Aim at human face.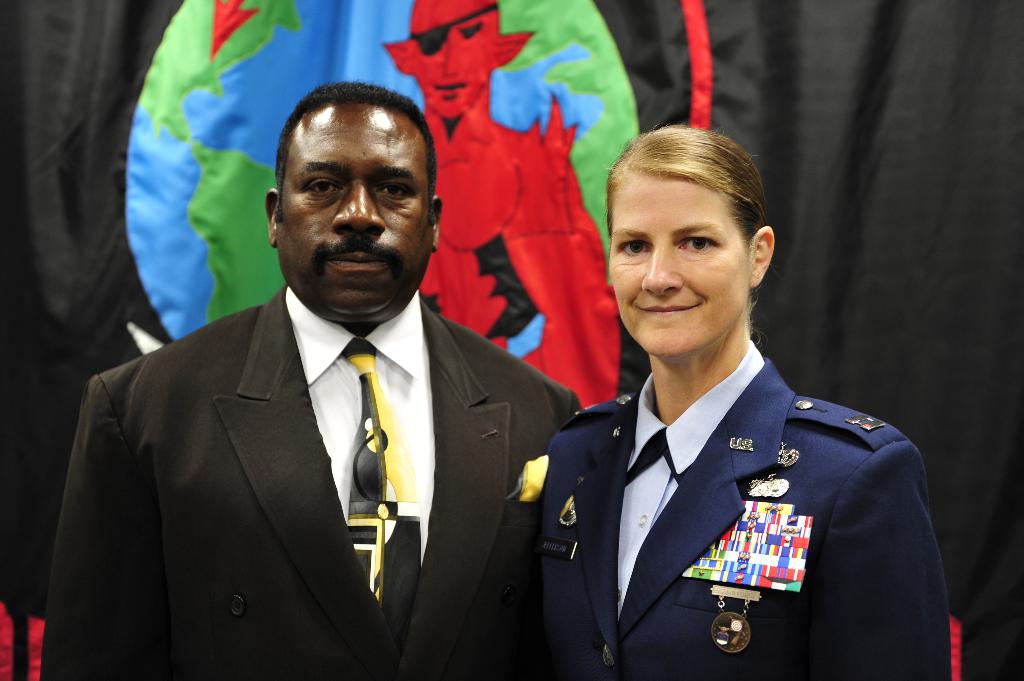
Aimed at BBox(279, 102, 435, 322).
